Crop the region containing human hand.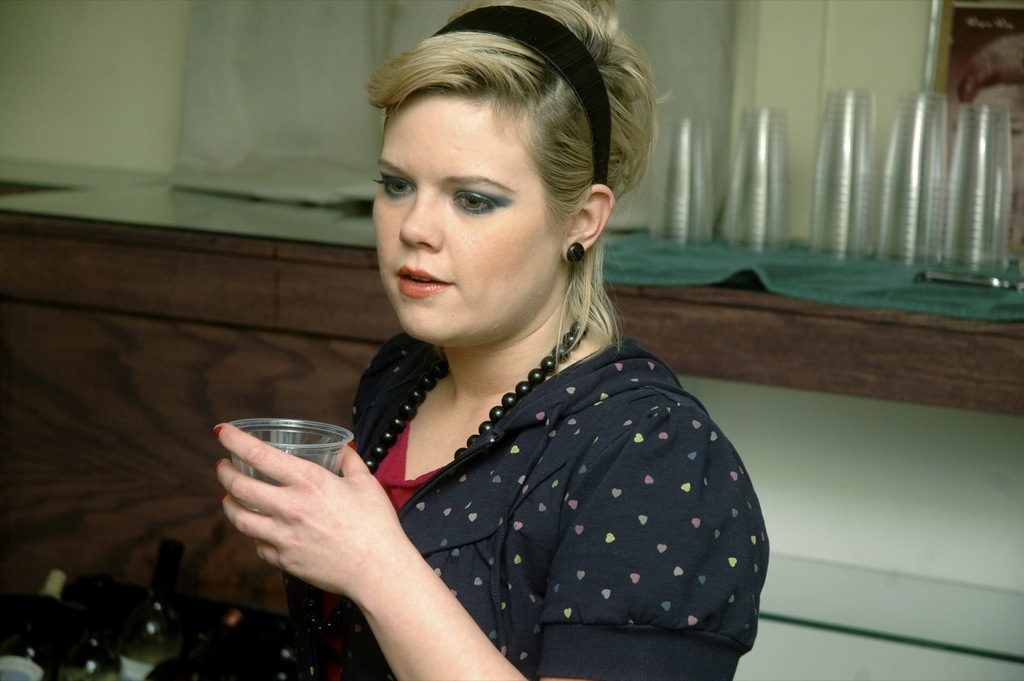
Crop region: x1=207 y1=422 x2=408 y2=599.
